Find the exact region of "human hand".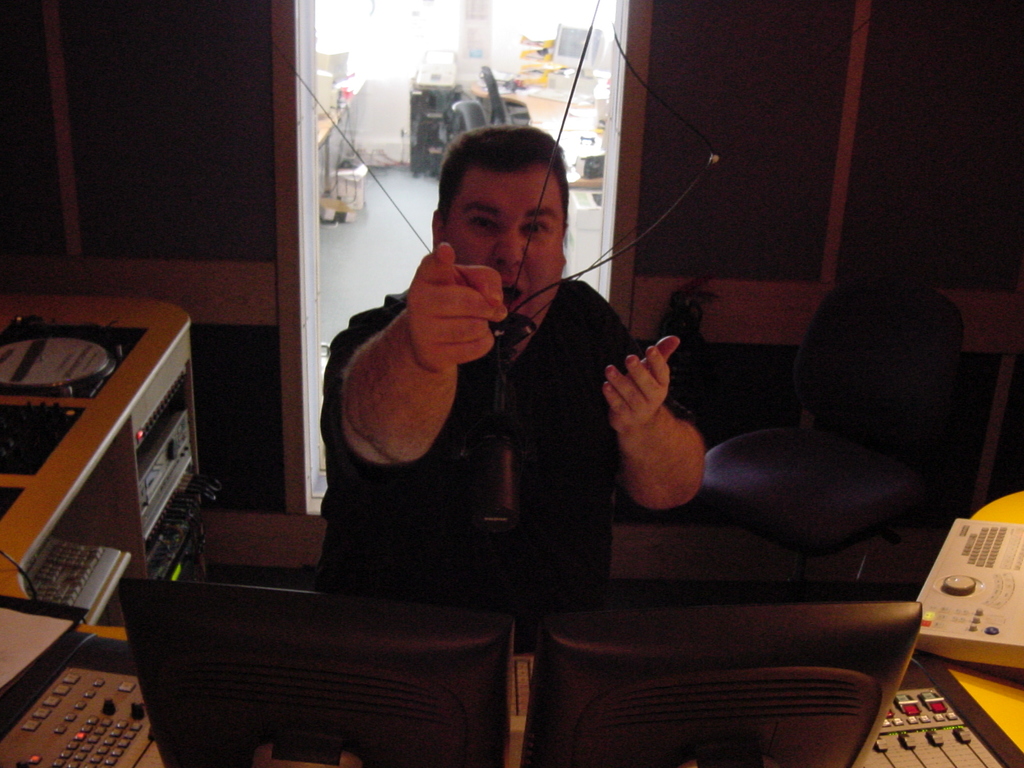
Exact region: {"x1": 601, "y1": 339, "x2": 694, "y2": 498}.
